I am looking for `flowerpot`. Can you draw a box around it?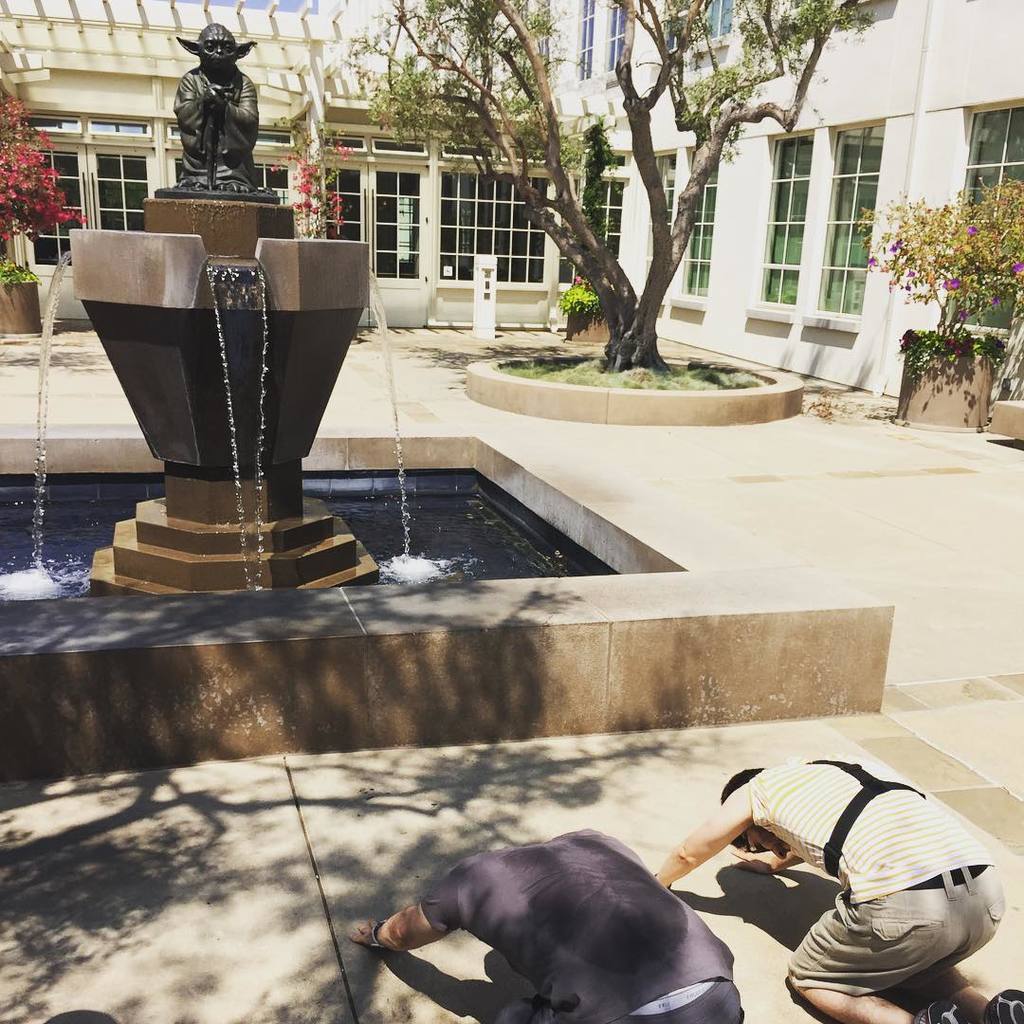
Sure, the bounding box is [left=562, top=308, right=614, bottom=338].
